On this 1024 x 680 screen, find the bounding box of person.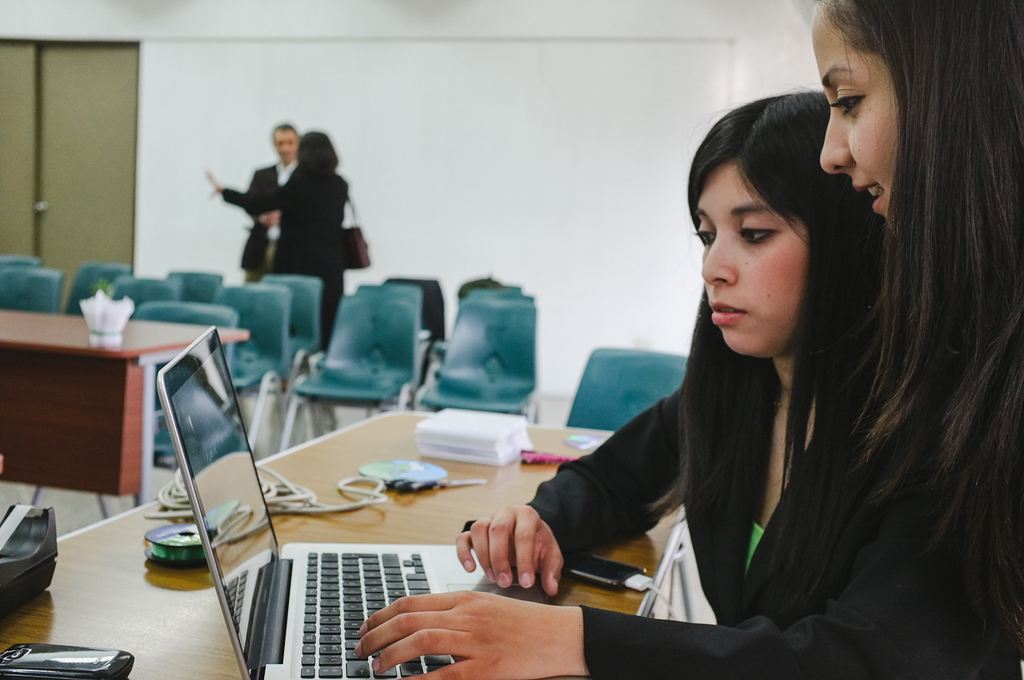
Bounding box: locate(350, 0, 1023, 679).
